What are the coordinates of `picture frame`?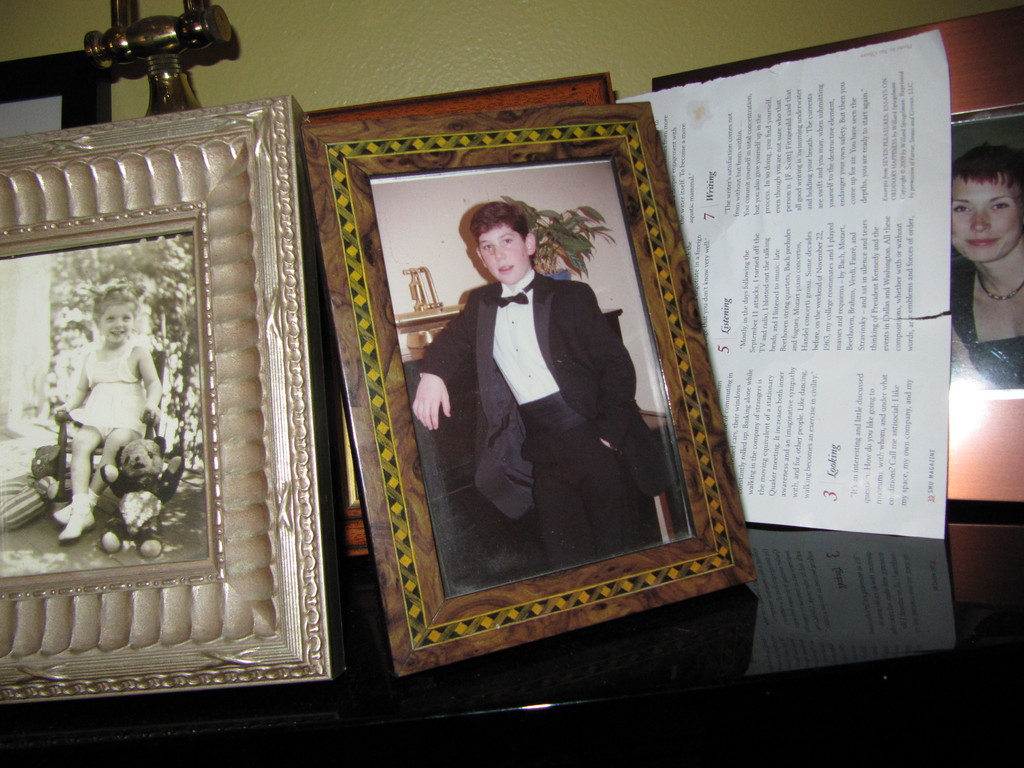
crop(0, 95, 335, 708).
